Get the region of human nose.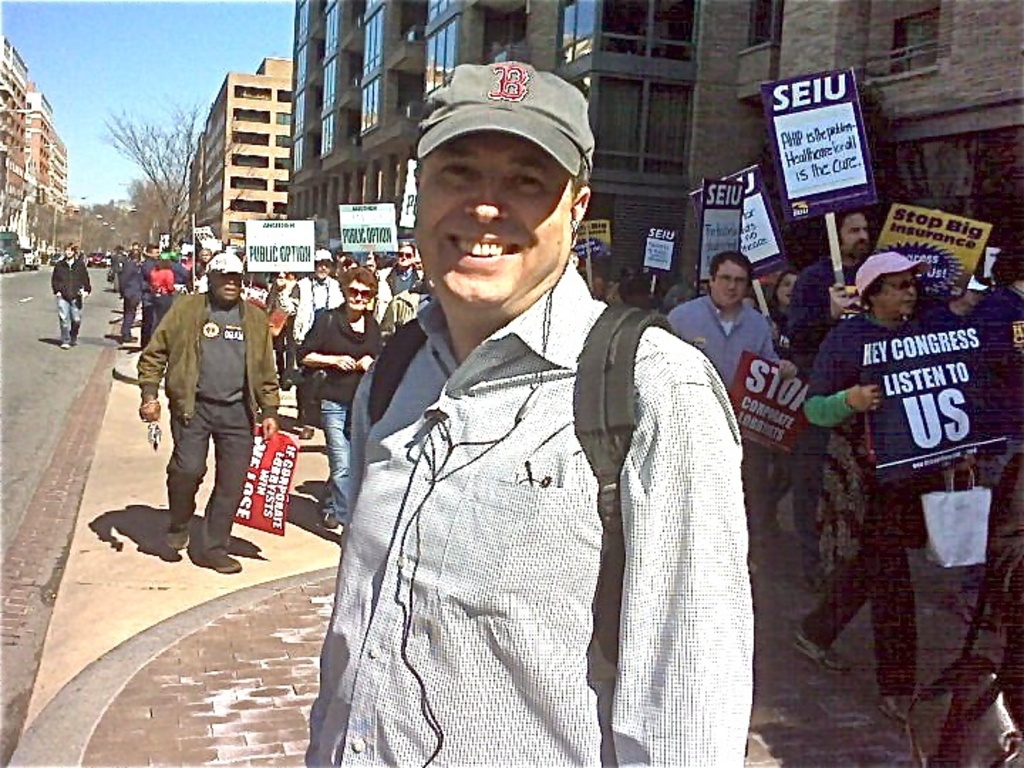
pyautogui.locateOnScreen(727, 279, 737, 292).
